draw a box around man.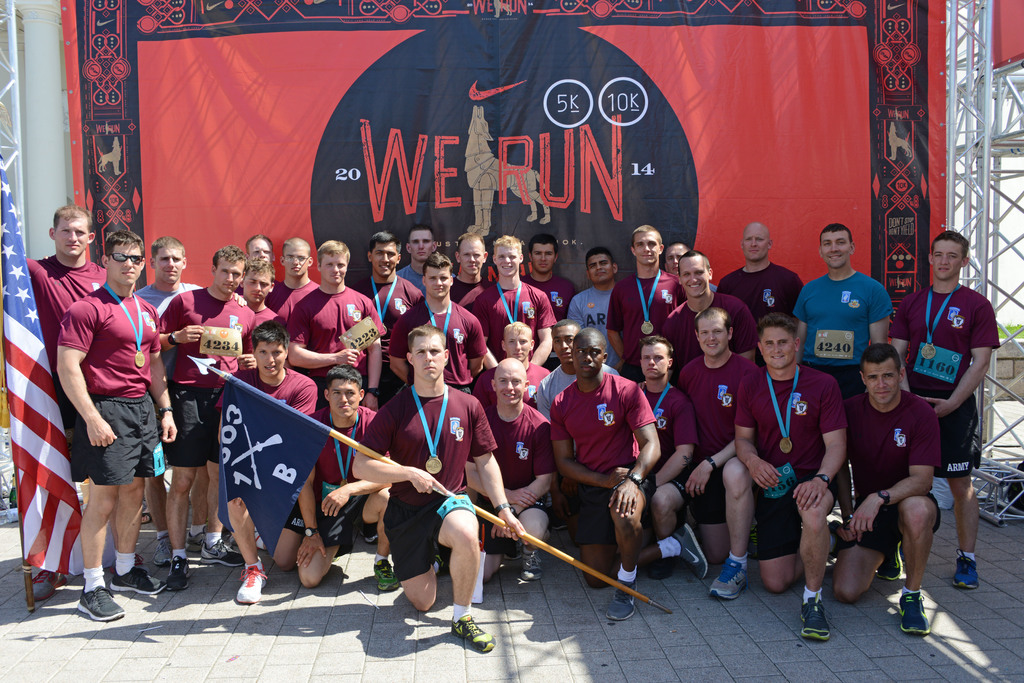
box(466, 360, 552, 586).
